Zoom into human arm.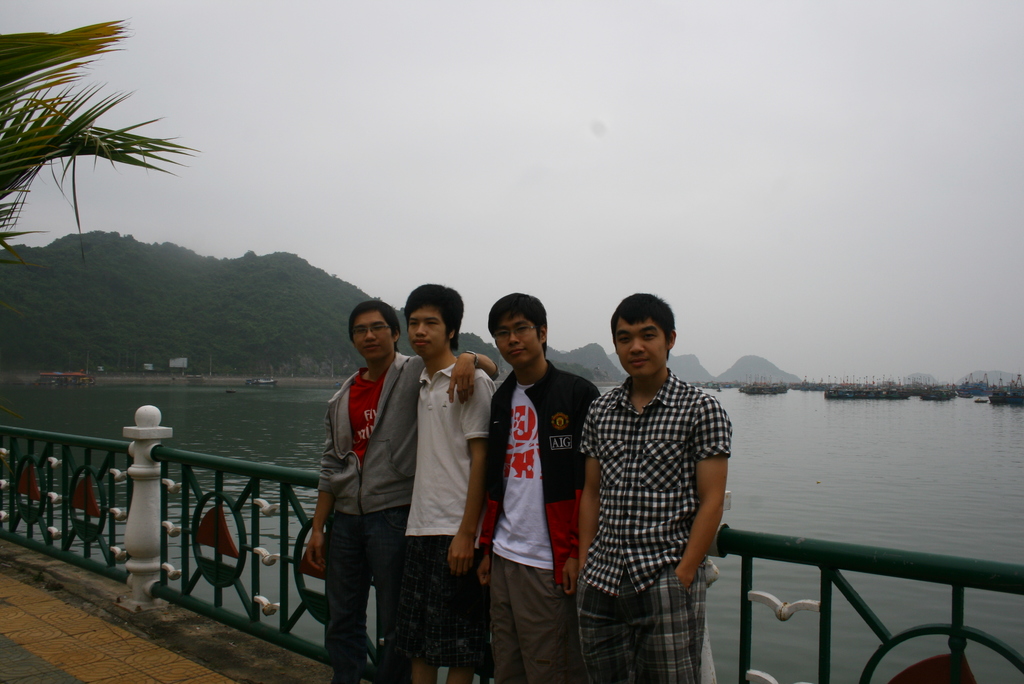
Zoom target: x1=559 y1=551 x2=584 y2=594.
